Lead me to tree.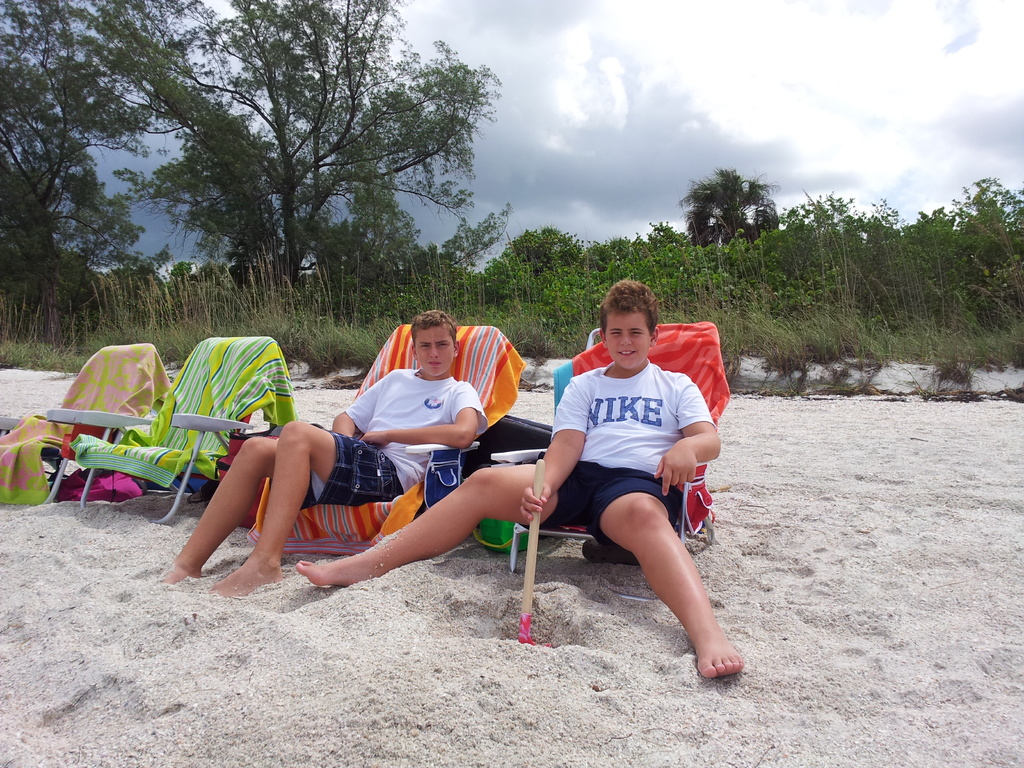
Lead to locate(0, 0, 169, 325).
